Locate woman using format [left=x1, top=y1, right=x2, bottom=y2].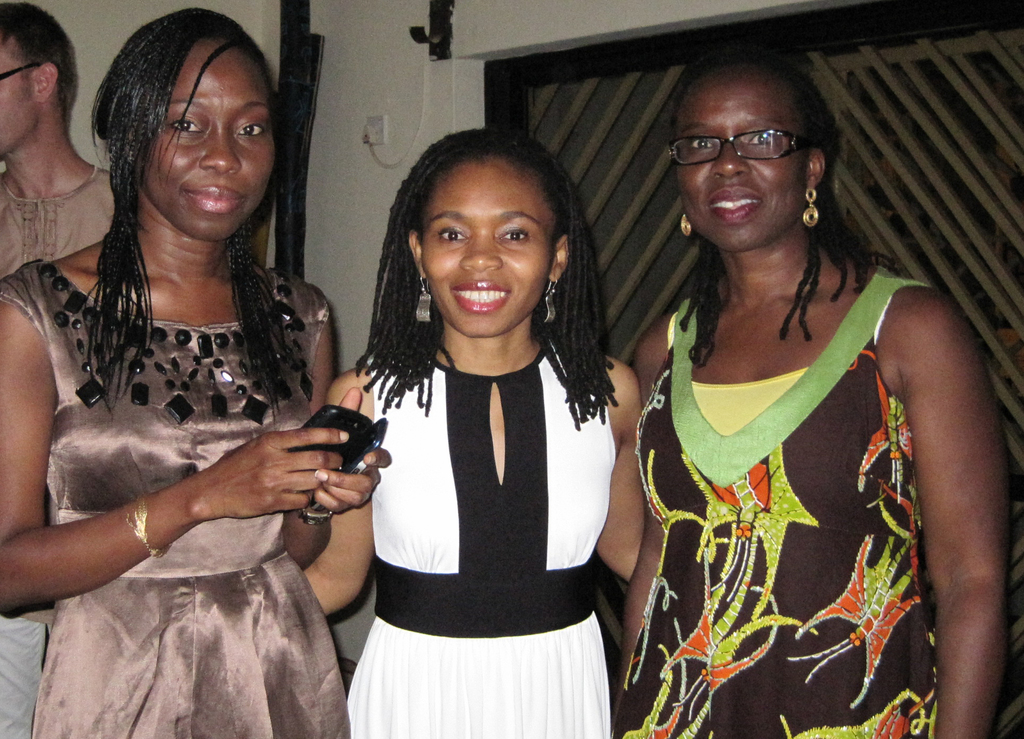
[left=0, top=4, right=388, bottom=738].
